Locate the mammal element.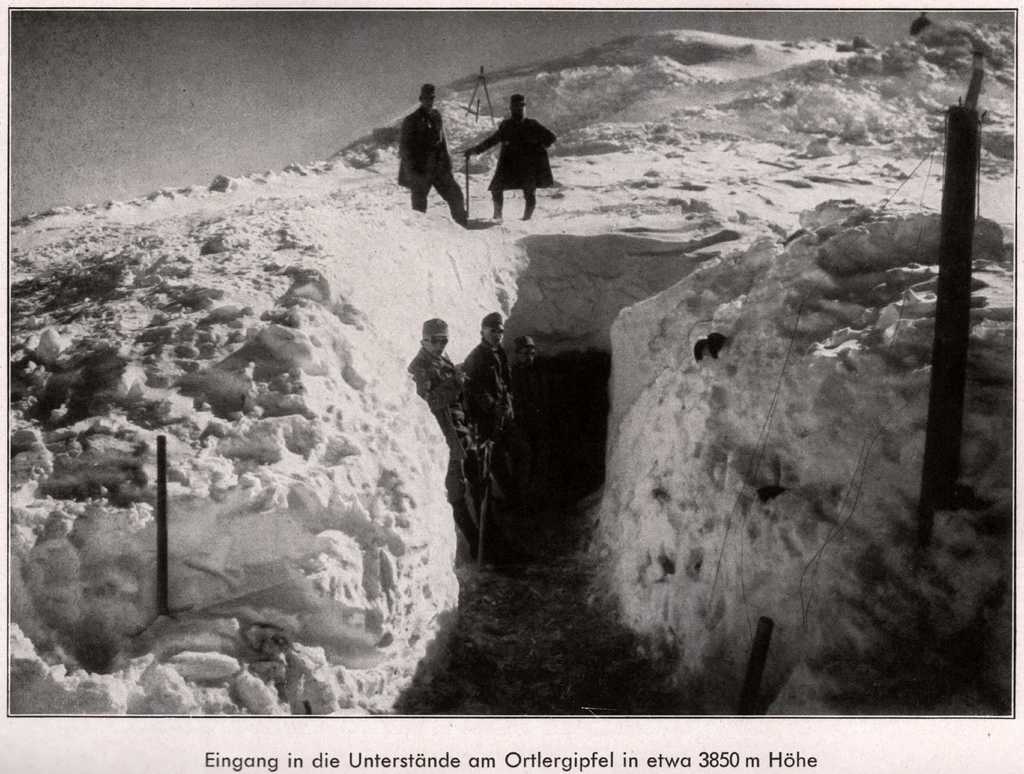
Element bbox: 394,93,444,218.
